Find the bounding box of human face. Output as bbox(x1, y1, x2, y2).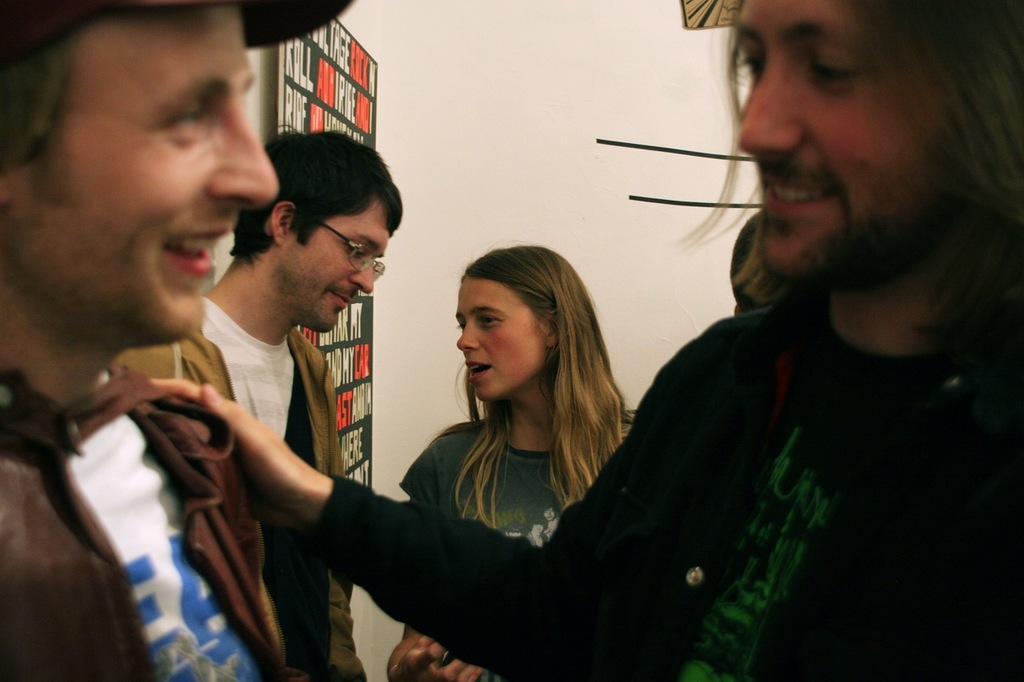
bbox(14, 0, 284, 341).
